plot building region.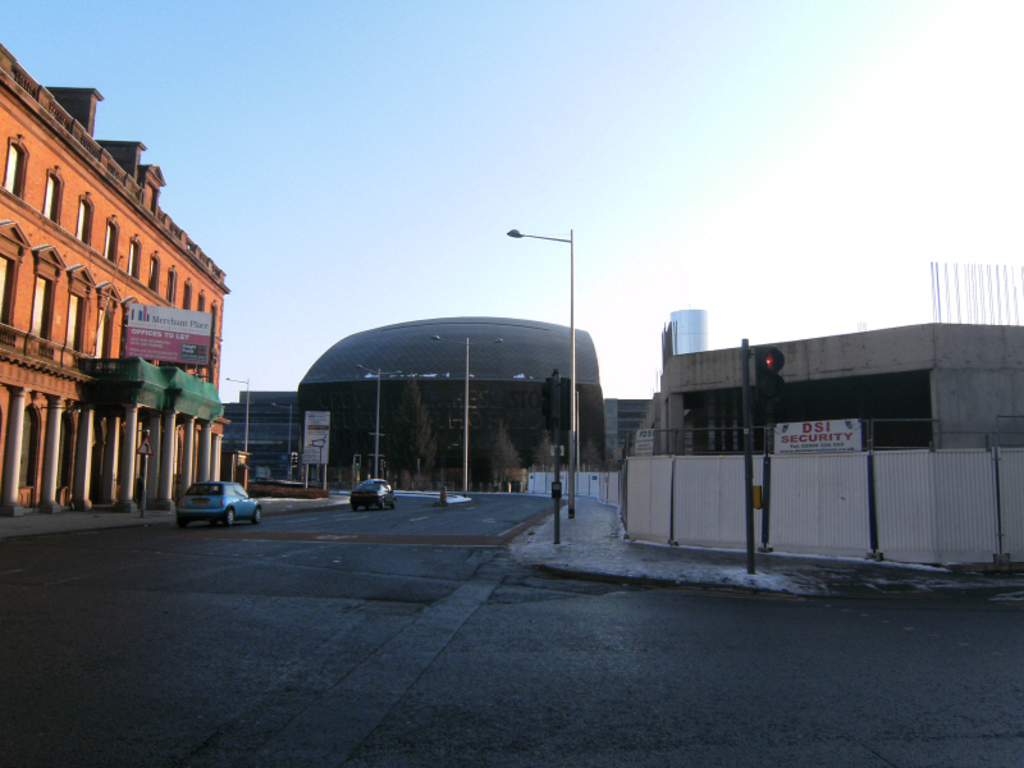
Plotted at Rect(602, 393, 654, 460).
